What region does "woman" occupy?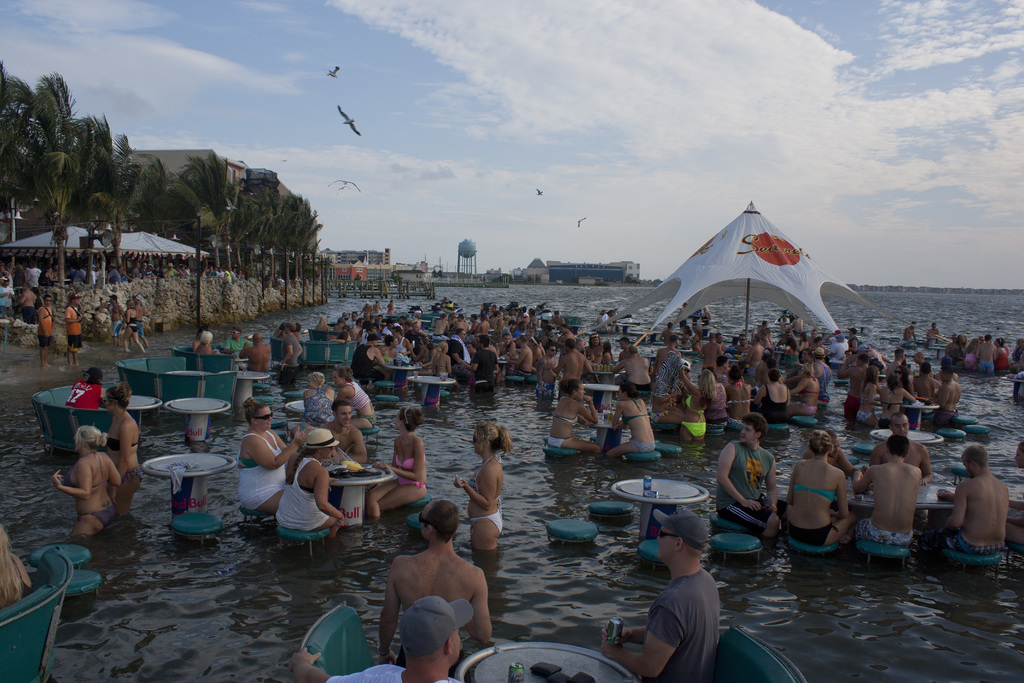
select_region(453, 420, 506, 546).
